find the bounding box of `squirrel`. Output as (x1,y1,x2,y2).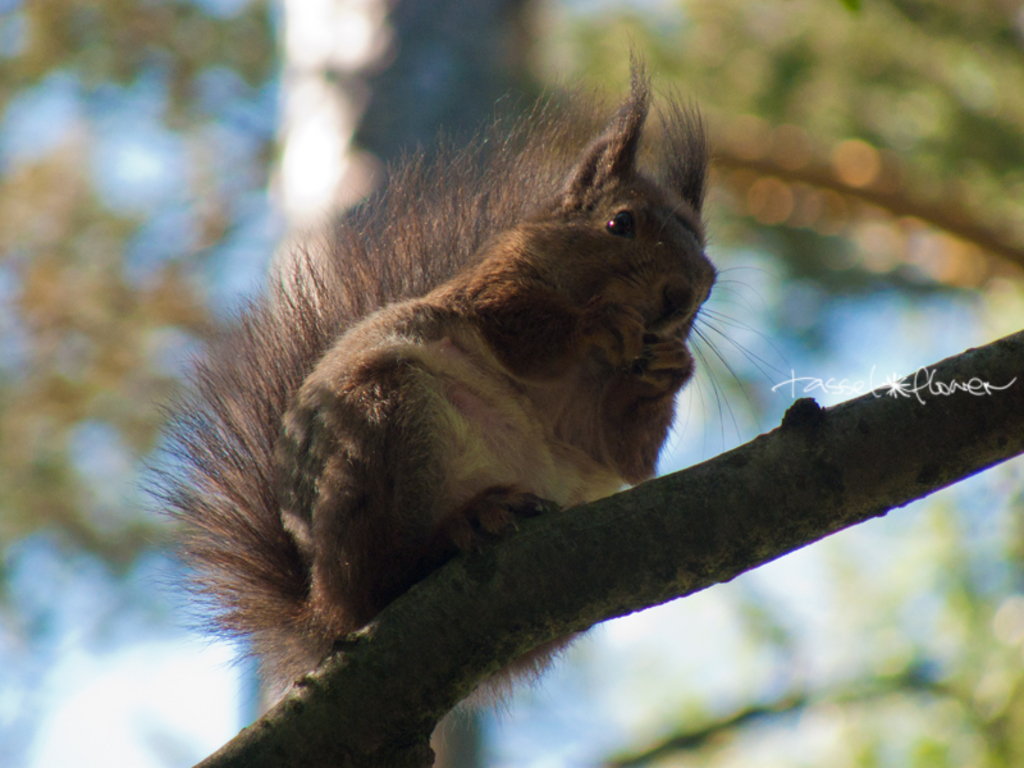
(124,36,799,732).
